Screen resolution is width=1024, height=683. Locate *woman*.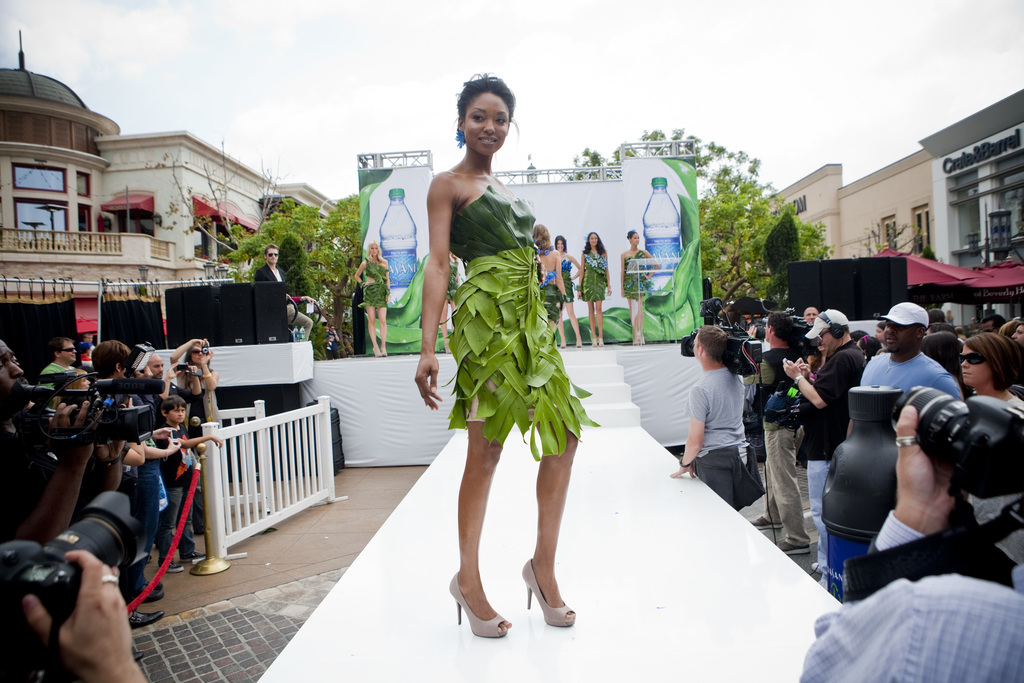
left=552, top=235, right=580, bottom=349.
